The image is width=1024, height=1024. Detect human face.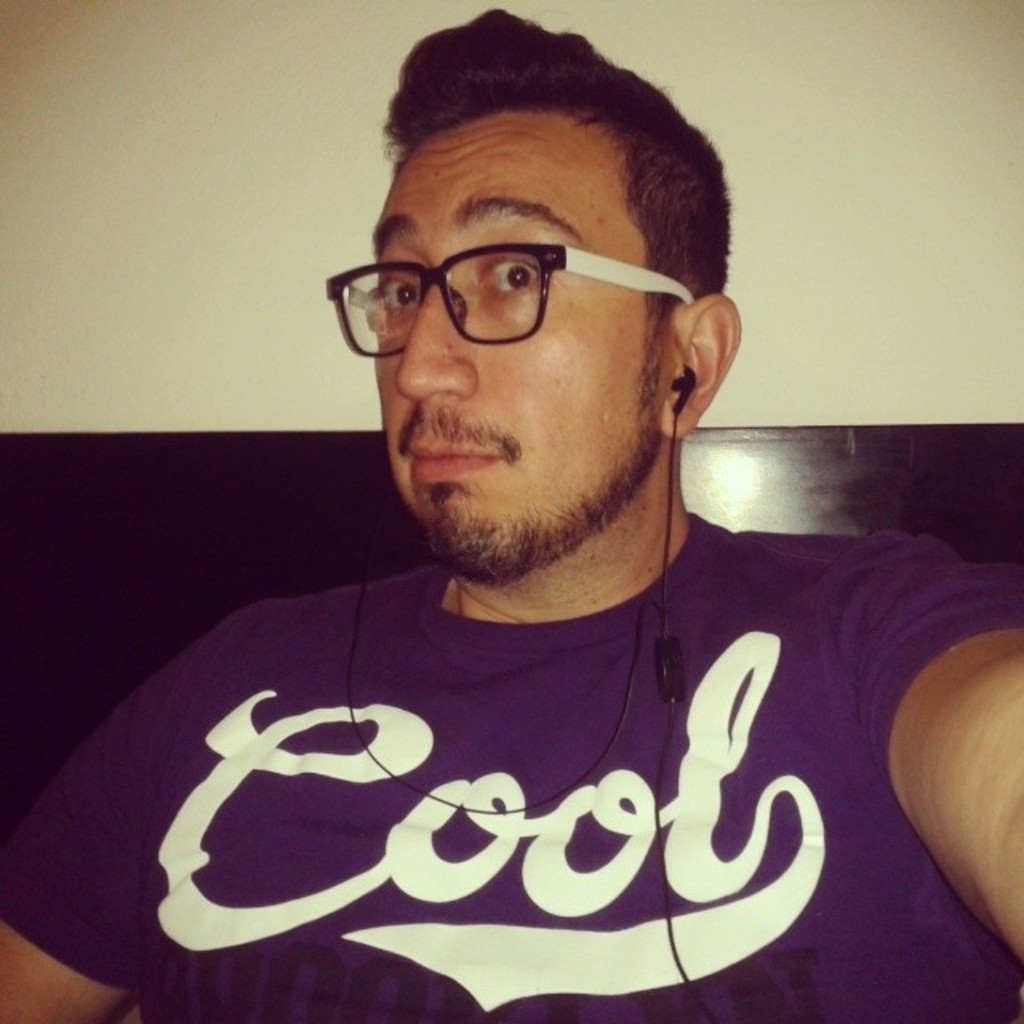
Detection: pyautogui.locateOnScreen(374, 131, 662, 560).
